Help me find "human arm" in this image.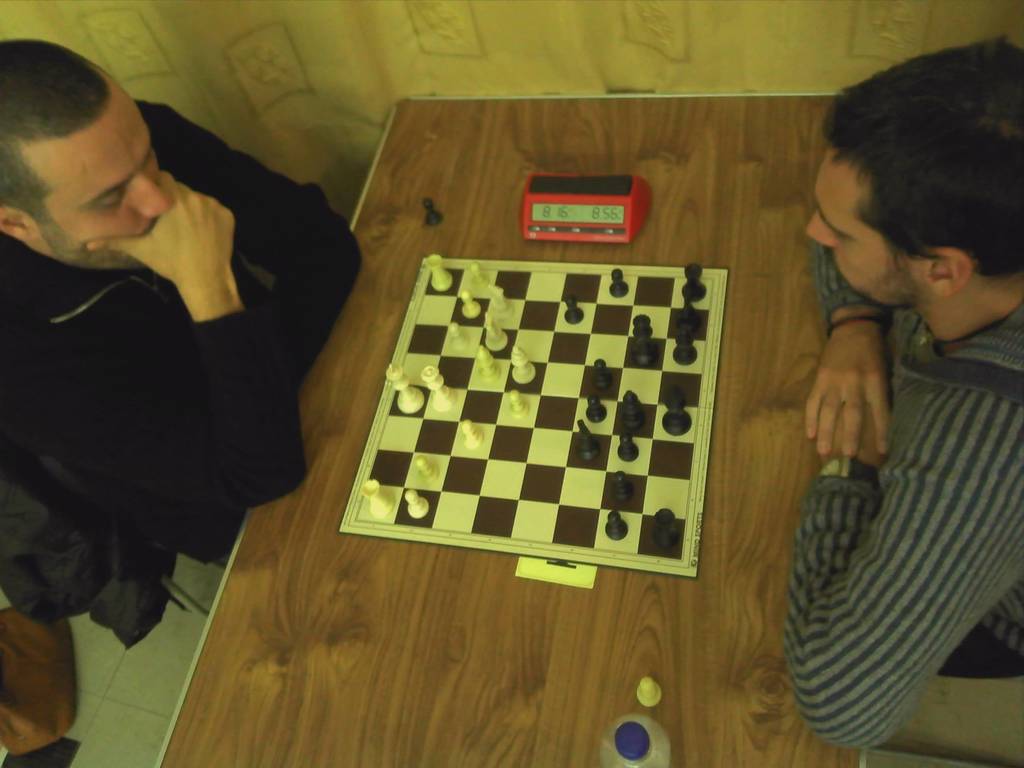
Found it: box=[788, 397, 1023, 749].
